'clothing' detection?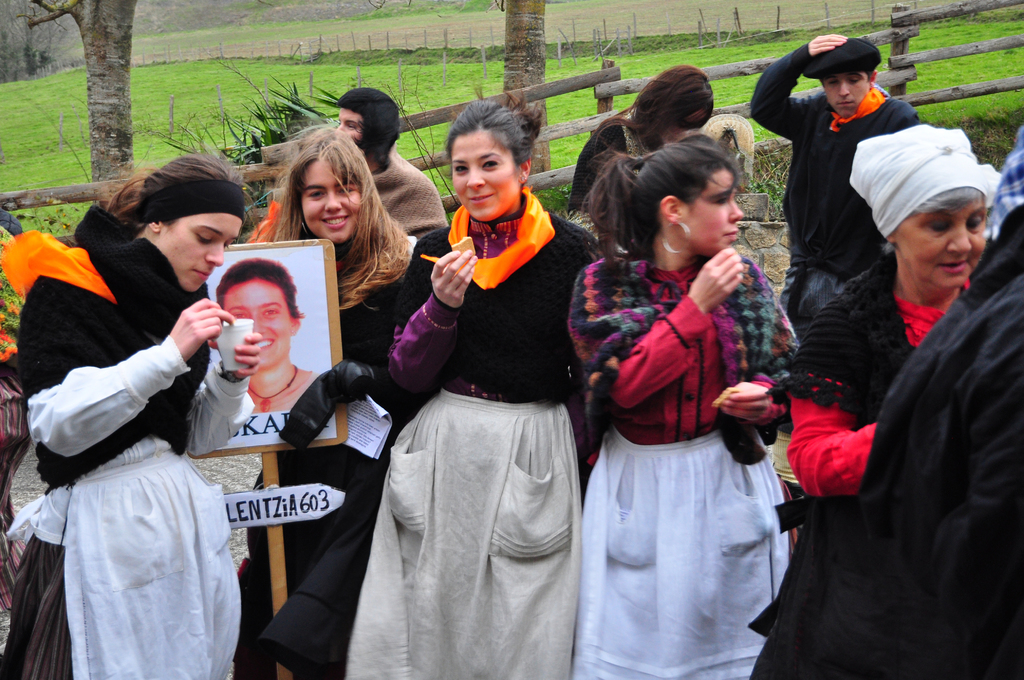
crop(23, 214, 229, 679)
